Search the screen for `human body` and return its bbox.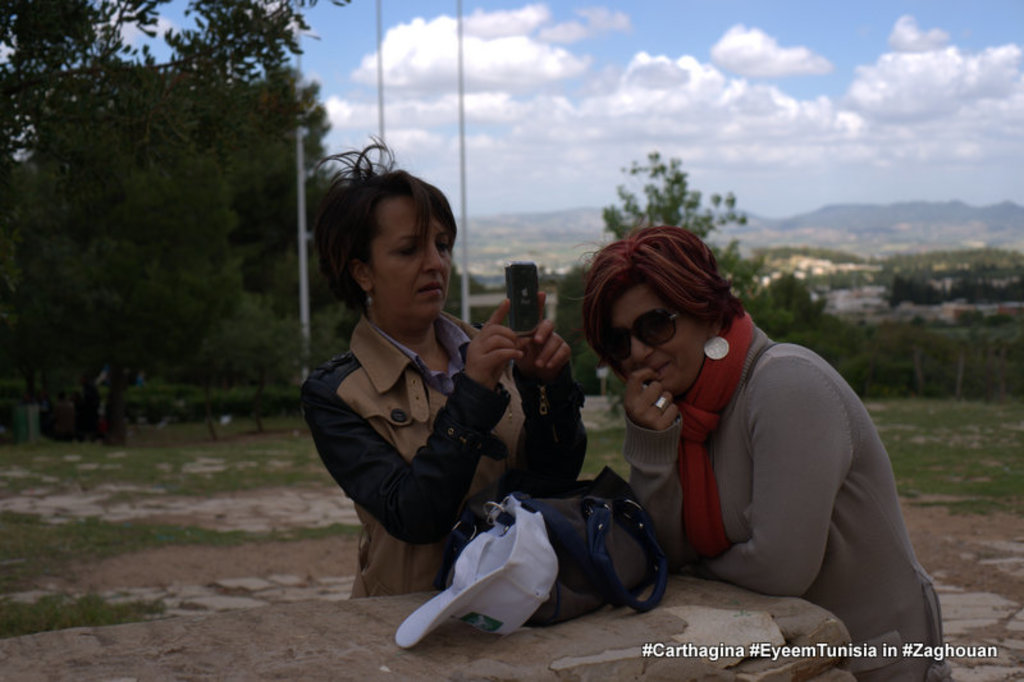
Found: [302, 294, 593, 598].
